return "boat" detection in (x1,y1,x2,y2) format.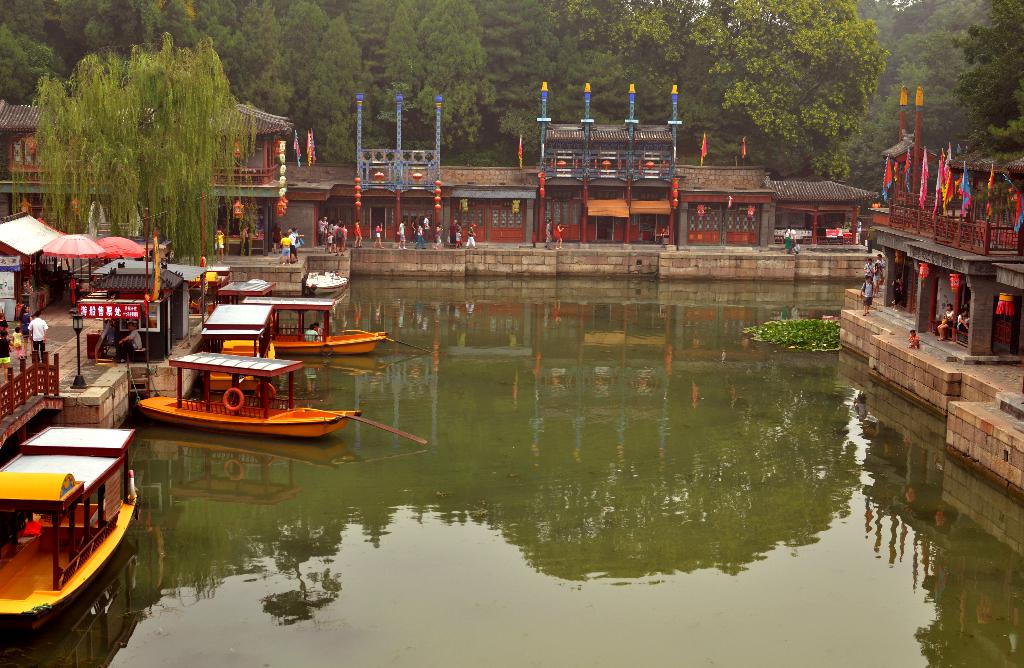
(202,301,273,396).
